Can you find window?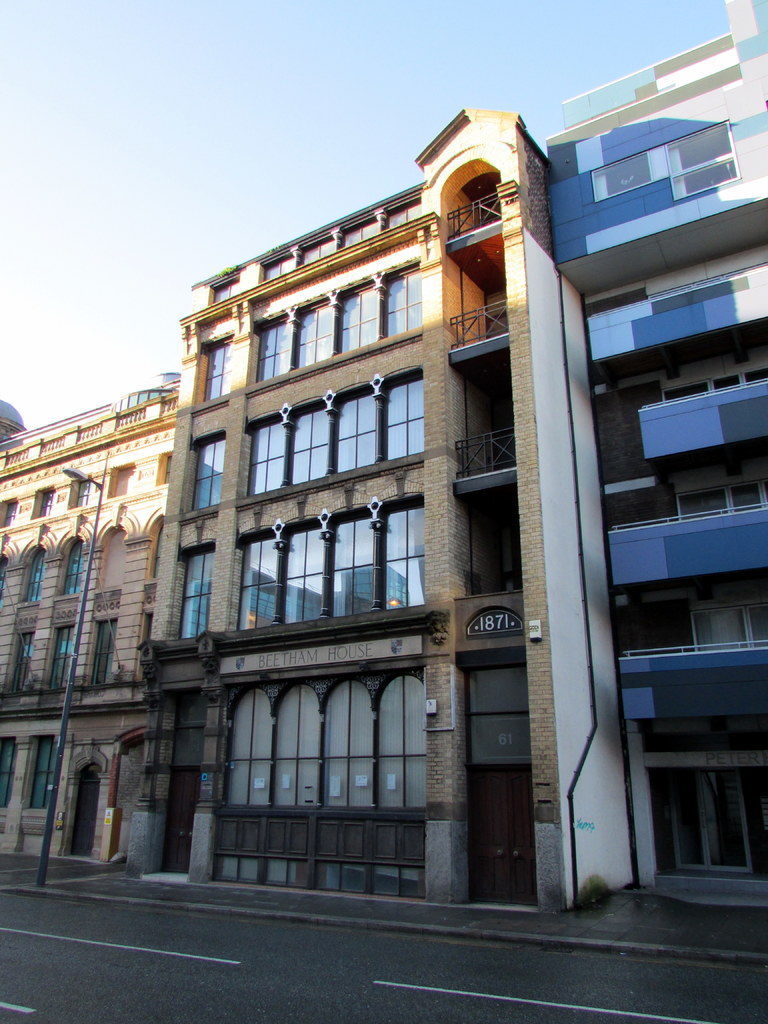
Yes, bounding box: select_region(93, 620, 114, 698).
